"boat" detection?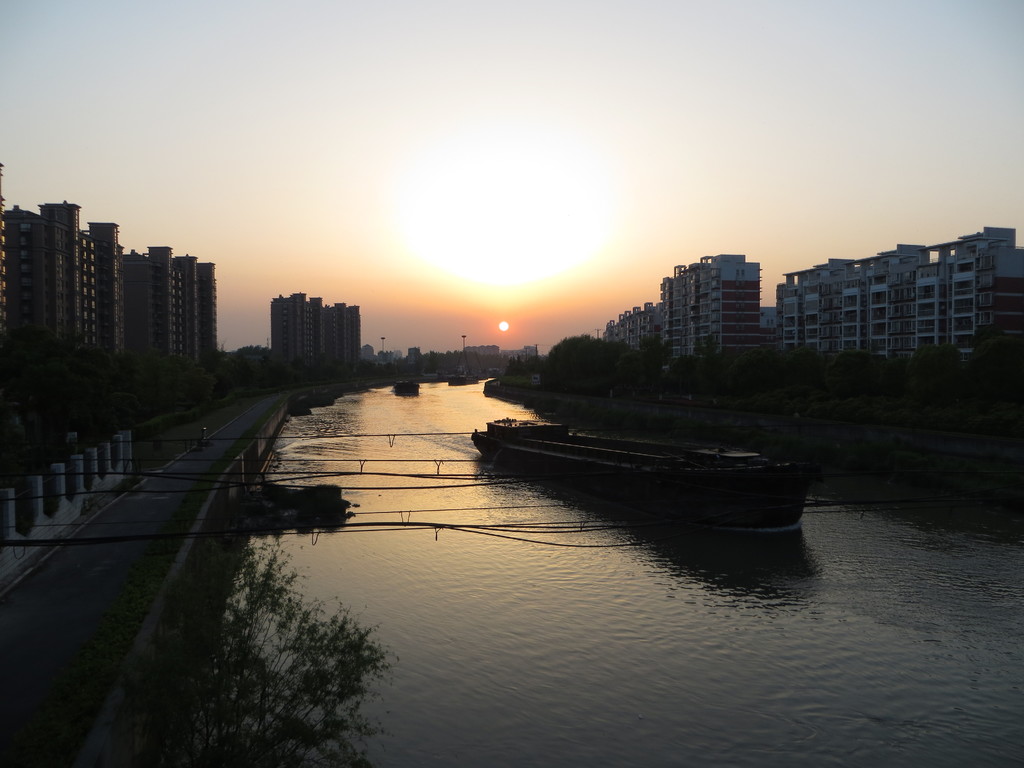
rect(449, 373, 477, 385)
